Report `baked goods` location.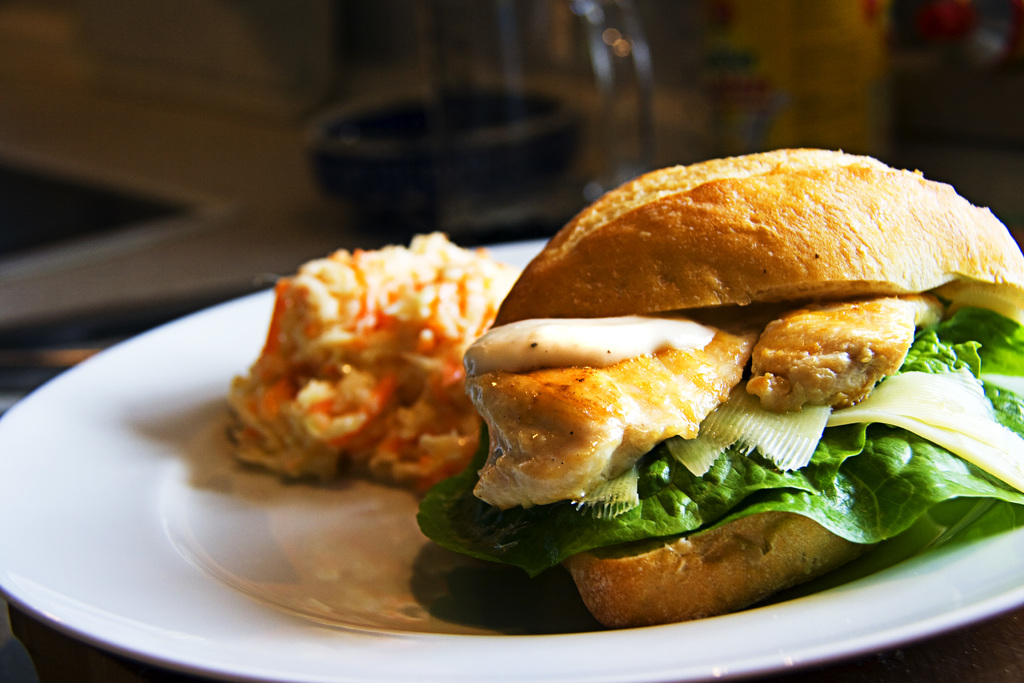
Report: [left=458, top=147, right=1023, bottom=623].
